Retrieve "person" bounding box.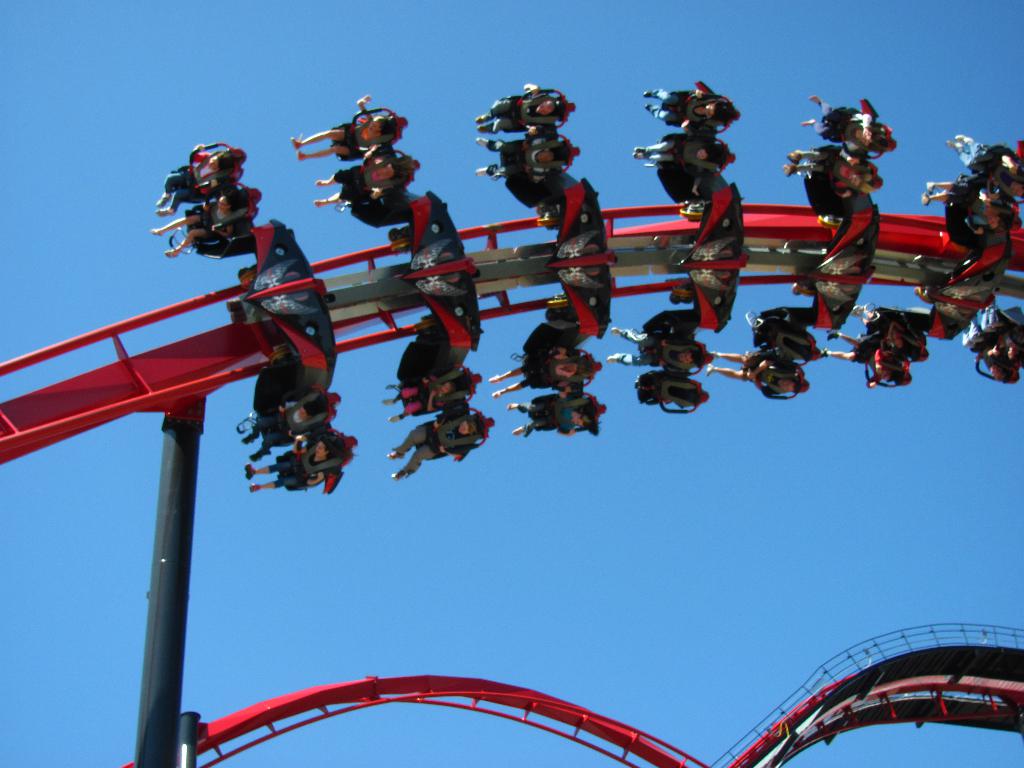
Bounding box: 641,84,740,141.
